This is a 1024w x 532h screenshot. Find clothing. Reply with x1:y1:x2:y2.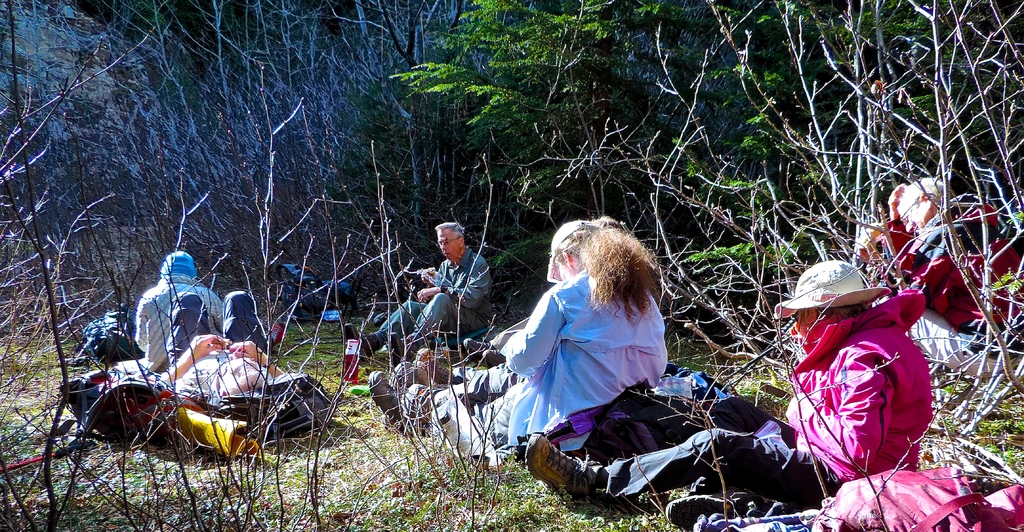
163:335:269:455.
